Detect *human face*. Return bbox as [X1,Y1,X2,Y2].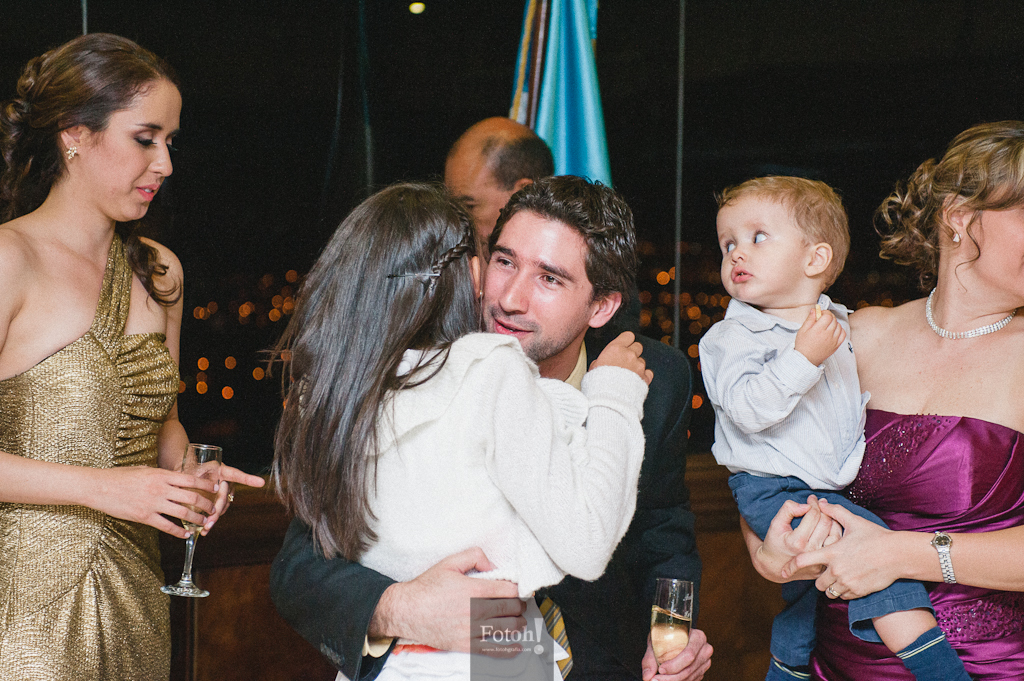
[715,197,800,299].
